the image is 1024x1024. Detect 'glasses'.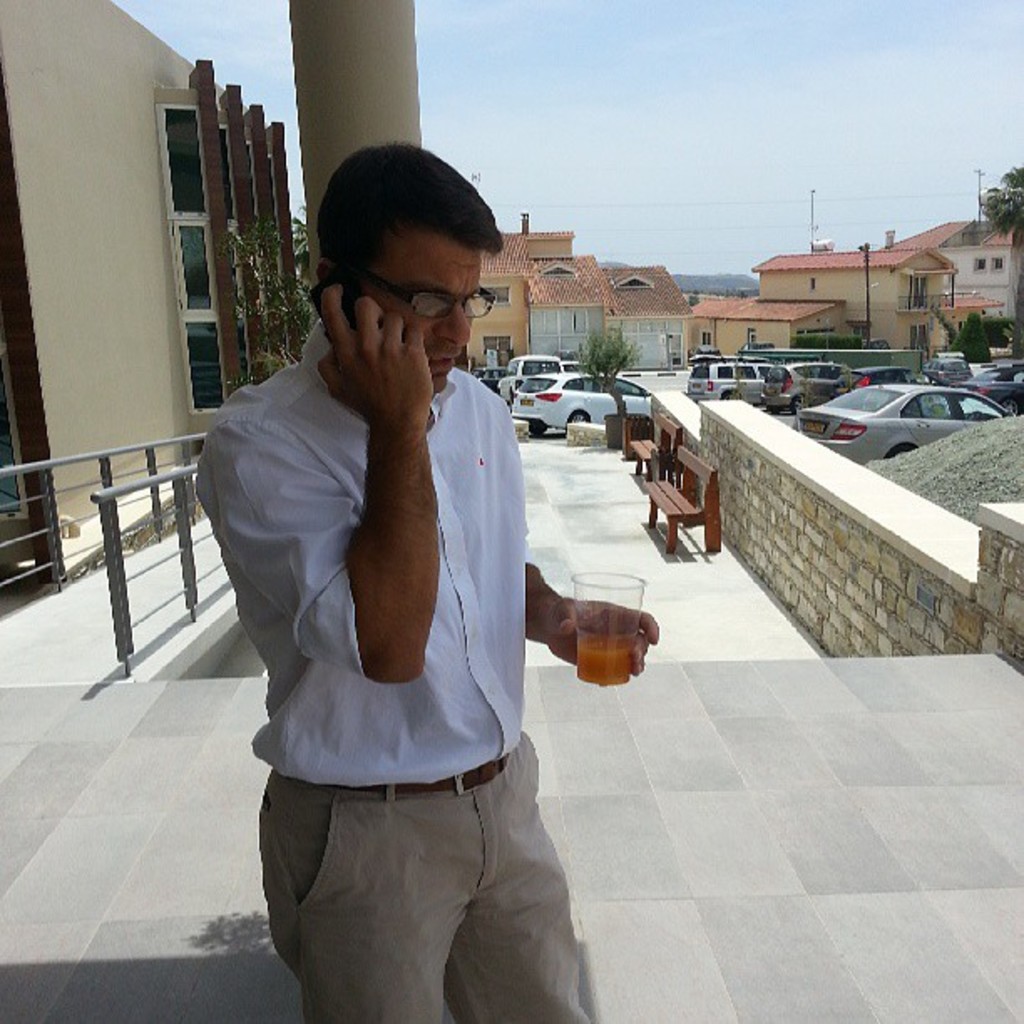
Detection: [left=330, top=263, right=489, bottom=326].
